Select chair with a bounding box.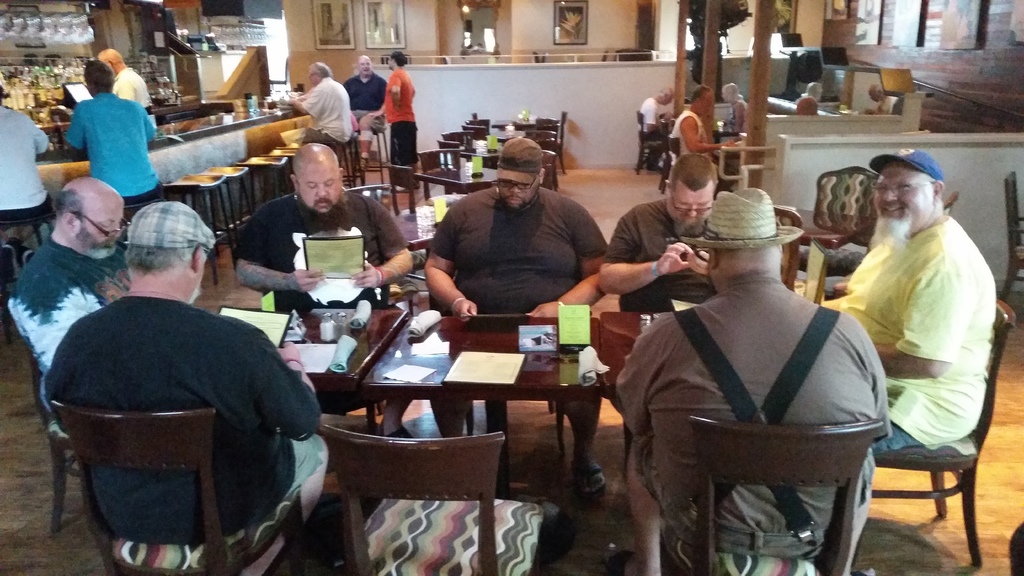
Rect(25, 335, 94, 538).
